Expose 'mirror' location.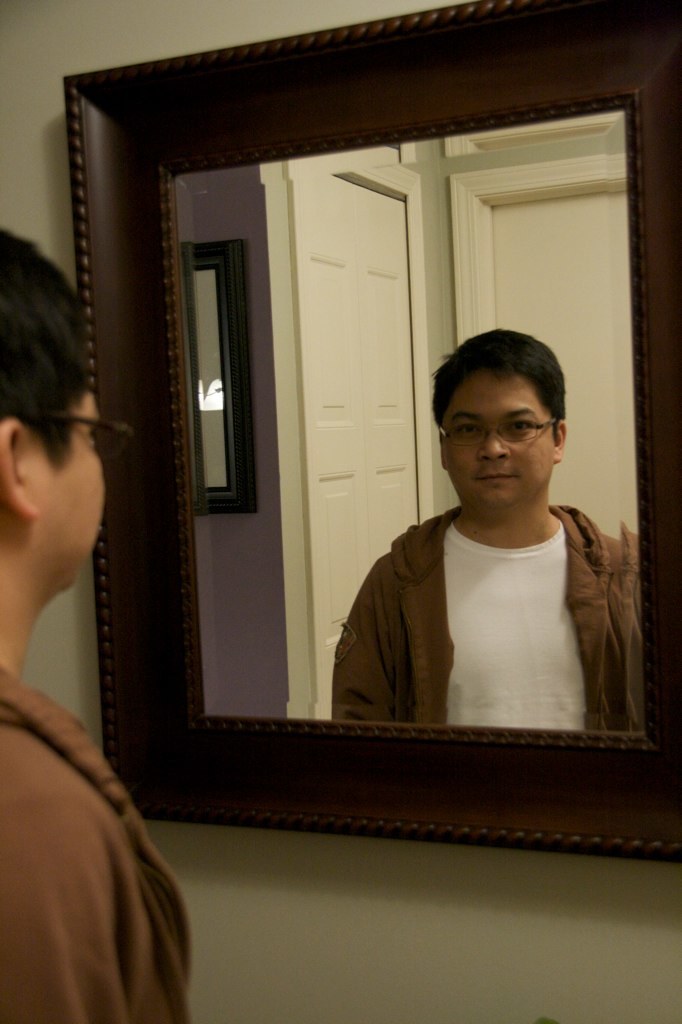
Exposed at <box>176,111,644,730</box>.
